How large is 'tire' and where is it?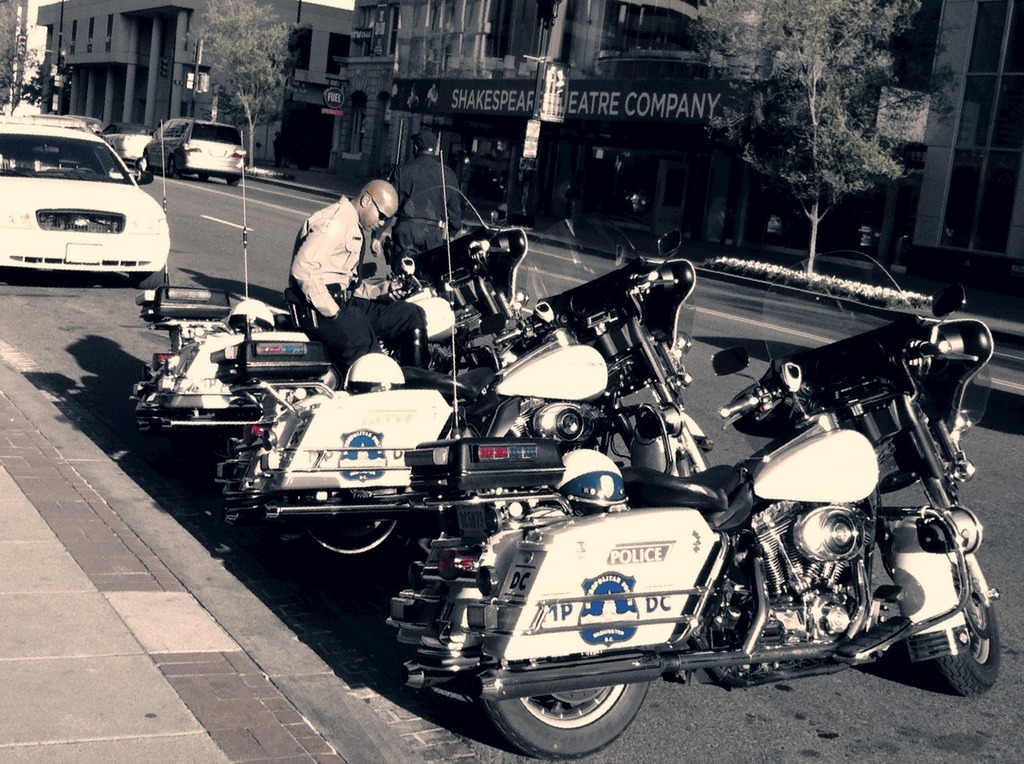
Bounding box: 132/266/168/289.
